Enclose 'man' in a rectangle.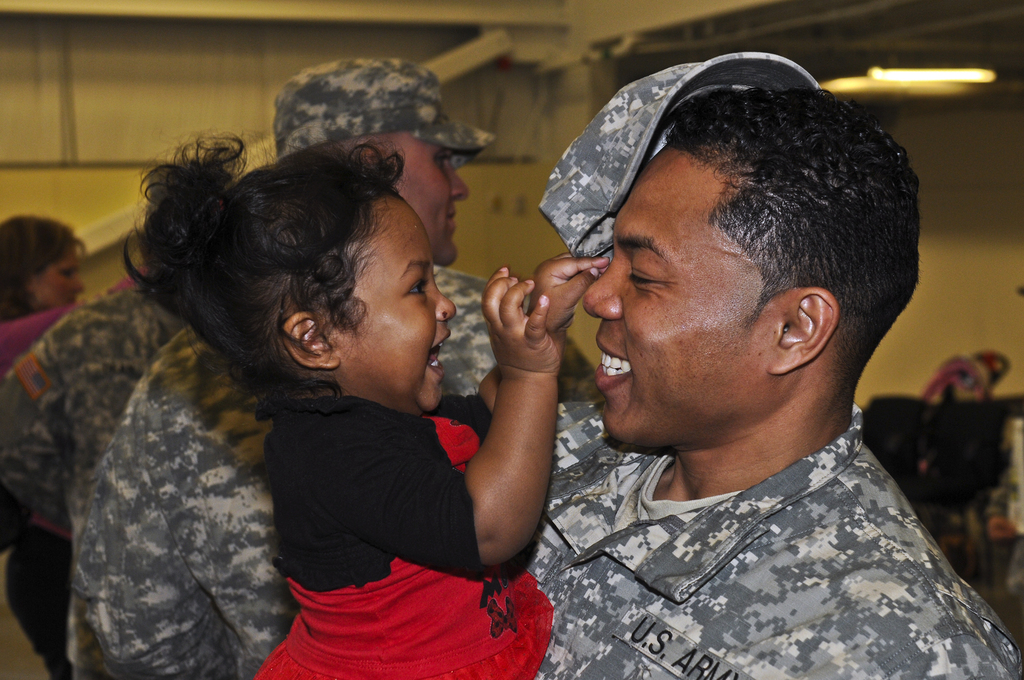
detection(0, 252, 199, 673).
